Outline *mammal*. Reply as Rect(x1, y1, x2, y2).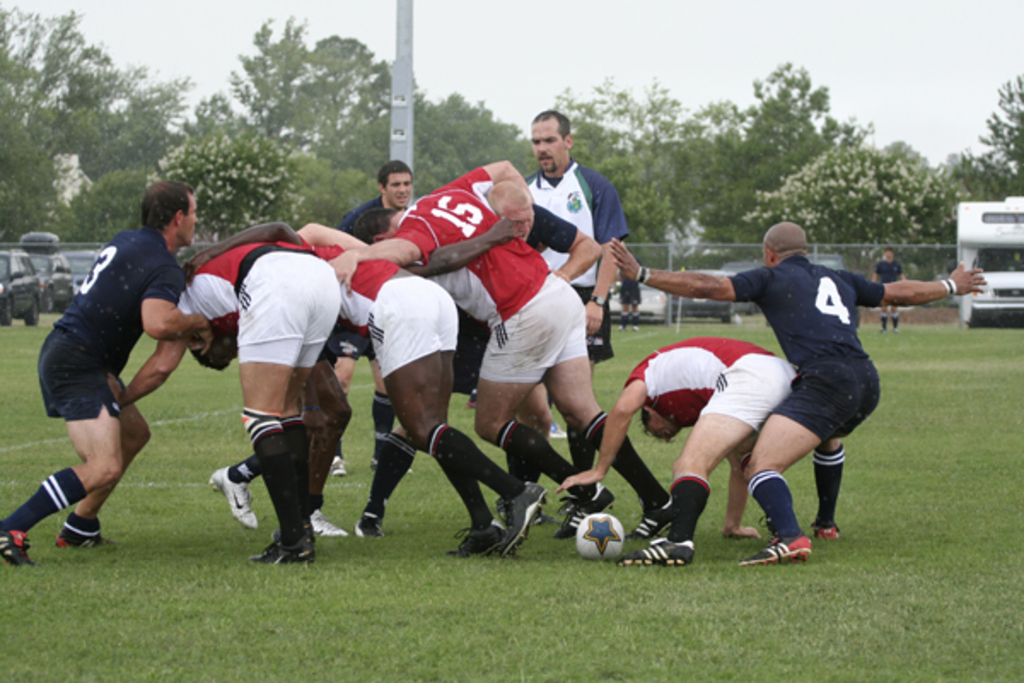
Rect(331, 155, 679, 533).
